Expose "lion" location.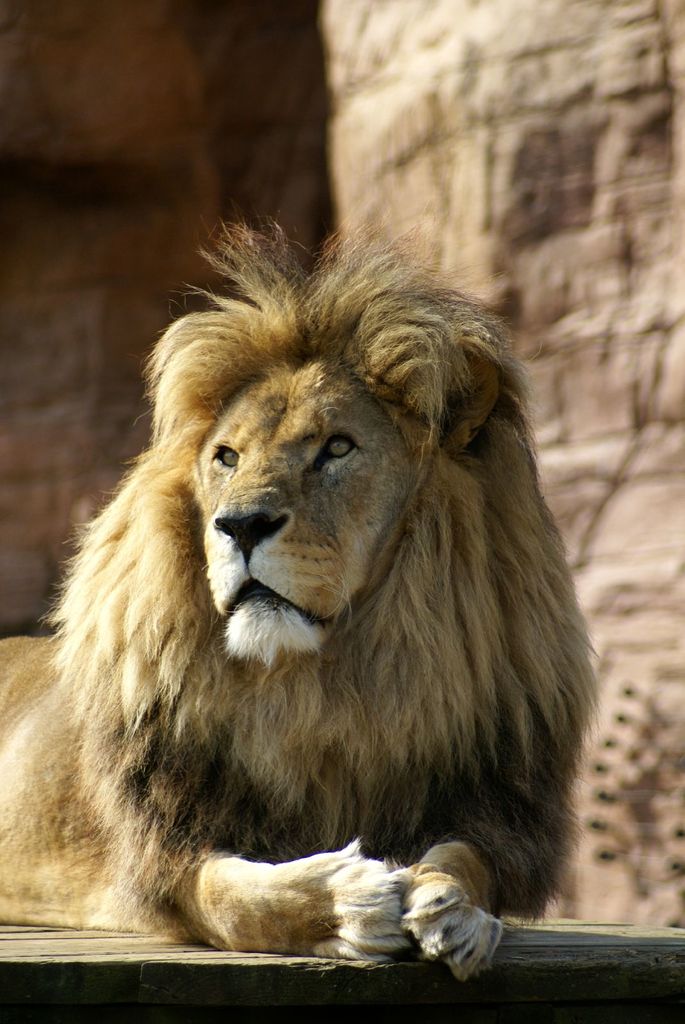
Exposed at l=0, t=202, r=601, b=979.
